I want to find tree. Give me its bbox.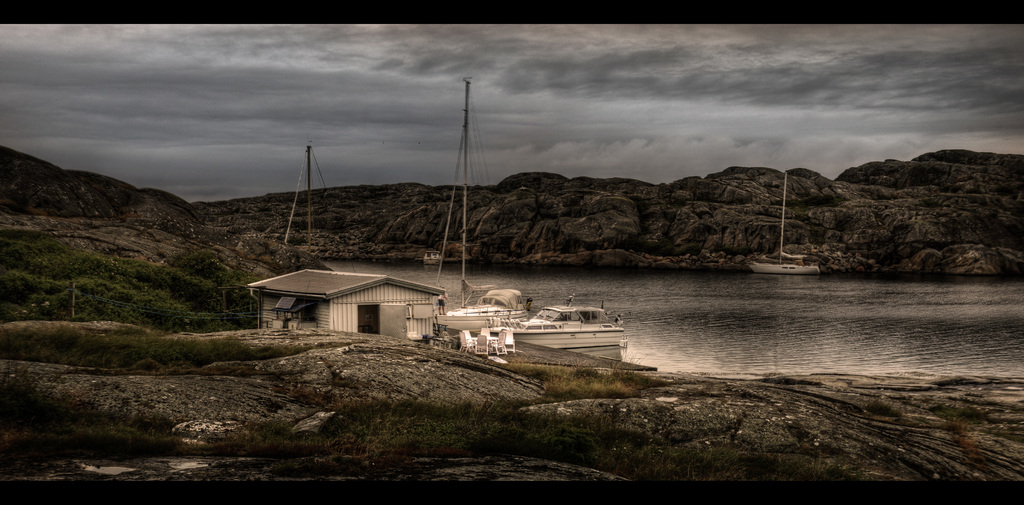
locate(148, 260, 194, 300).
